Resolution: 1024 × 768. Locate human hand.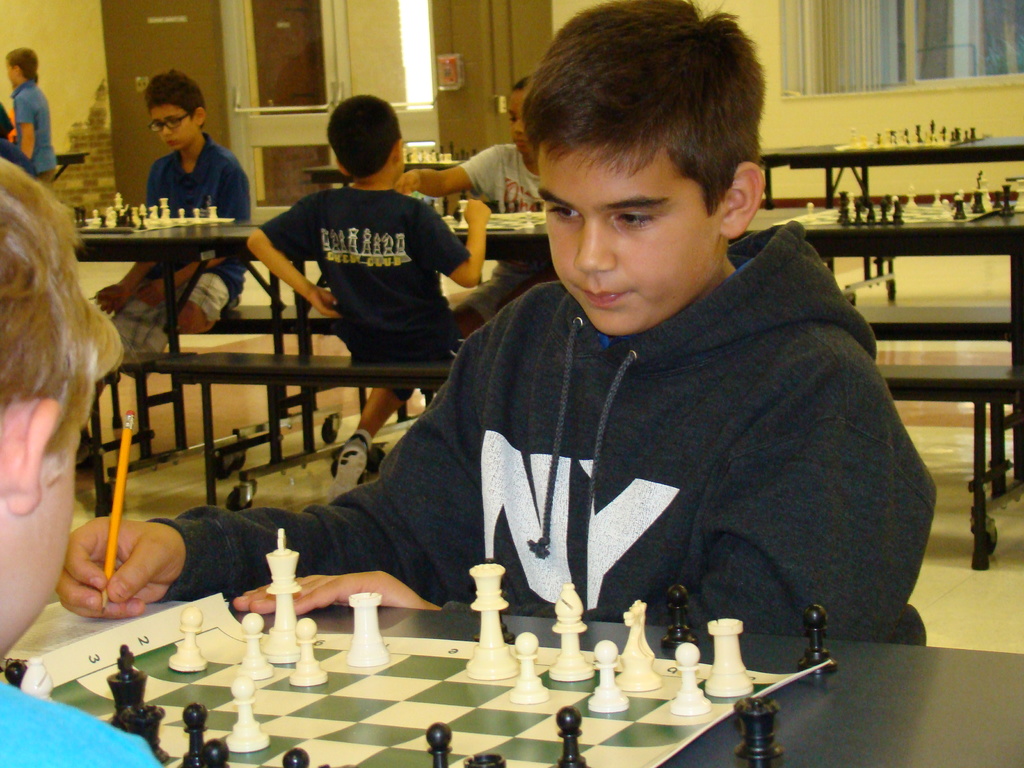
[left=463, top=197, right=491, bottom=226].
